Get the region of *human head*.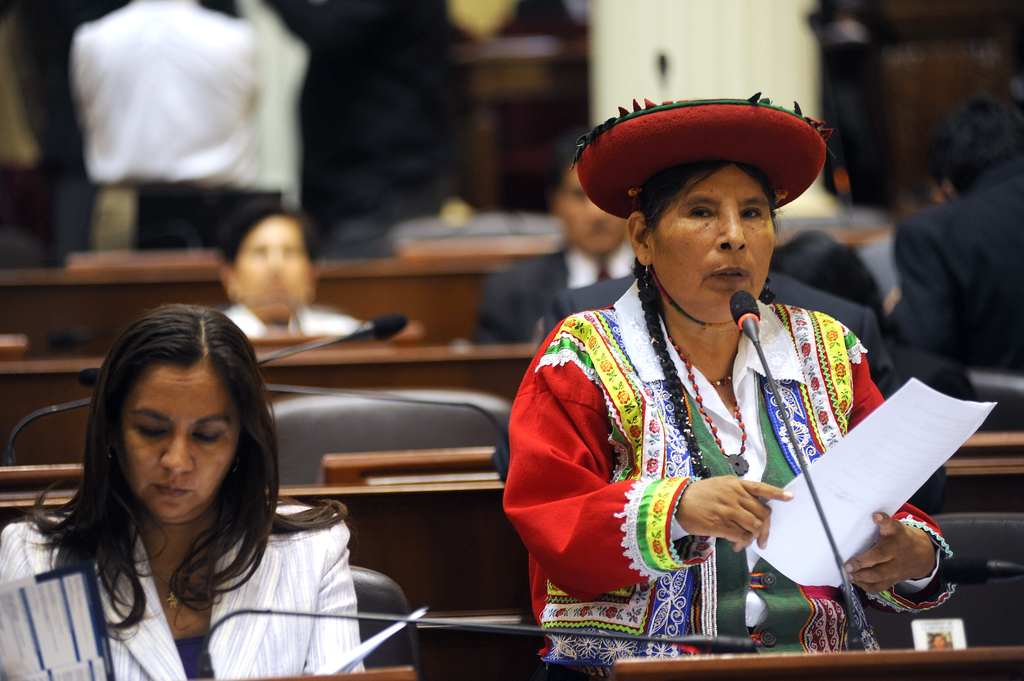
left=89, top=307, right=241, bottom=535.
